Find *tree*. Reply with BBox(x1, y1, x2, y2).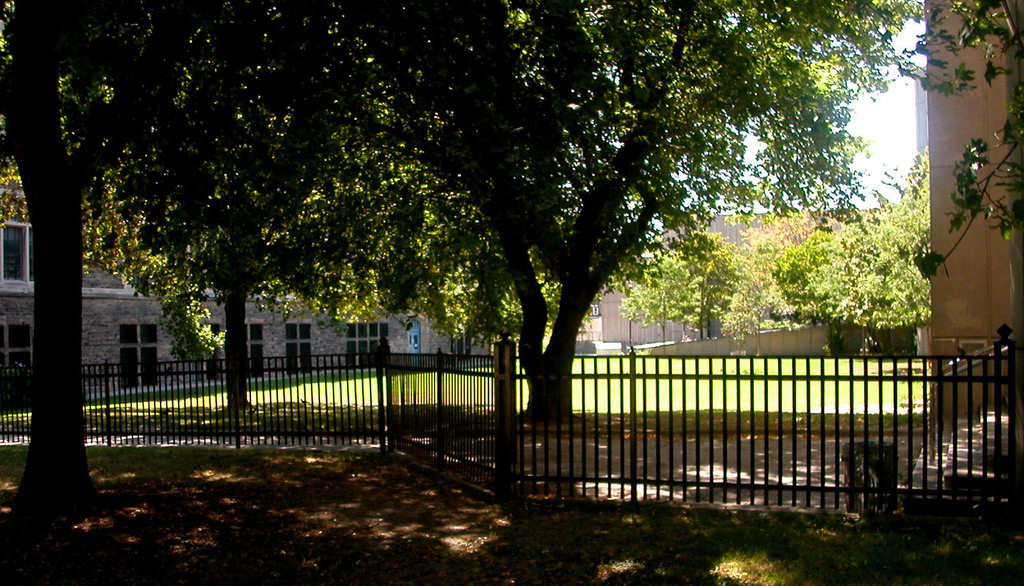
BBox(780, 215, 953, 389).
